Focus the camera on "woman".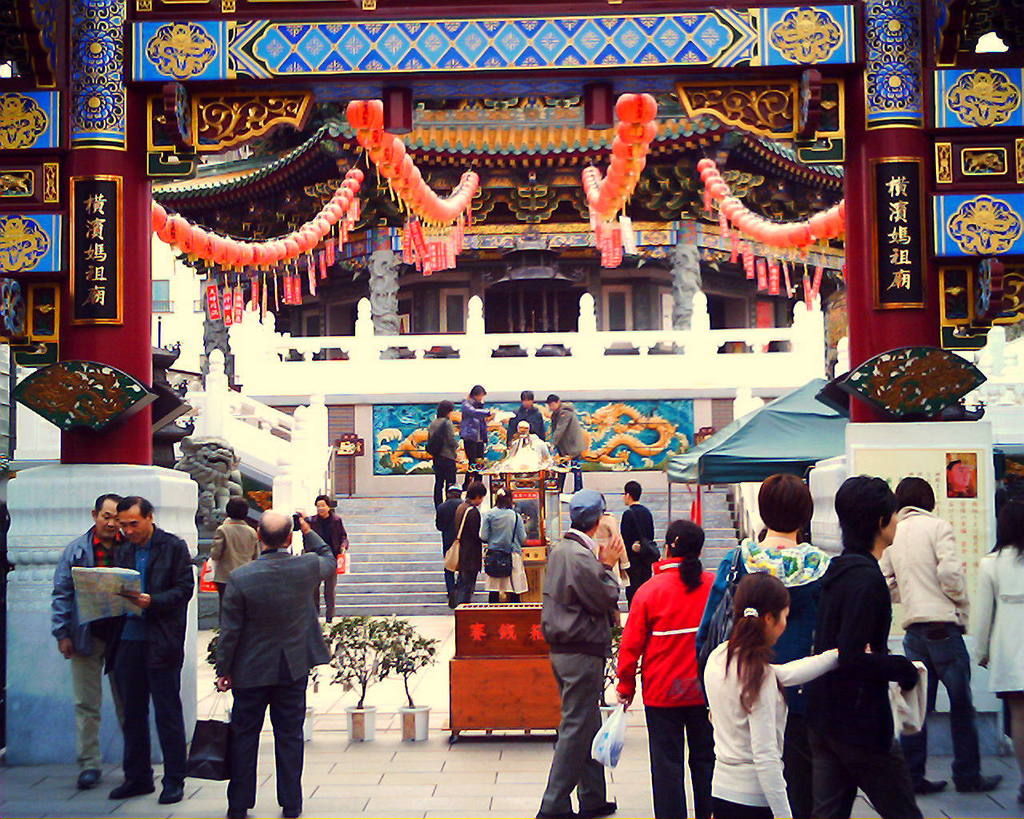
Focus region: 618/525/715/818.
